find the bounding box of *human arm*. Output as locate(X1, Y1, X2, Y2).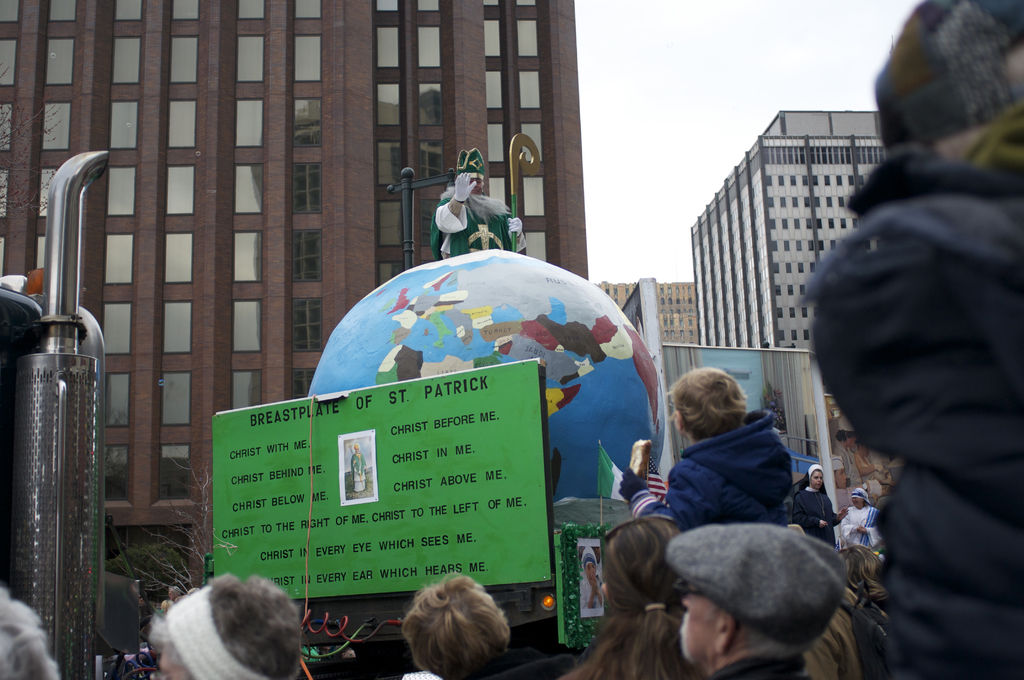
locate(854, 522, 881, 546).
